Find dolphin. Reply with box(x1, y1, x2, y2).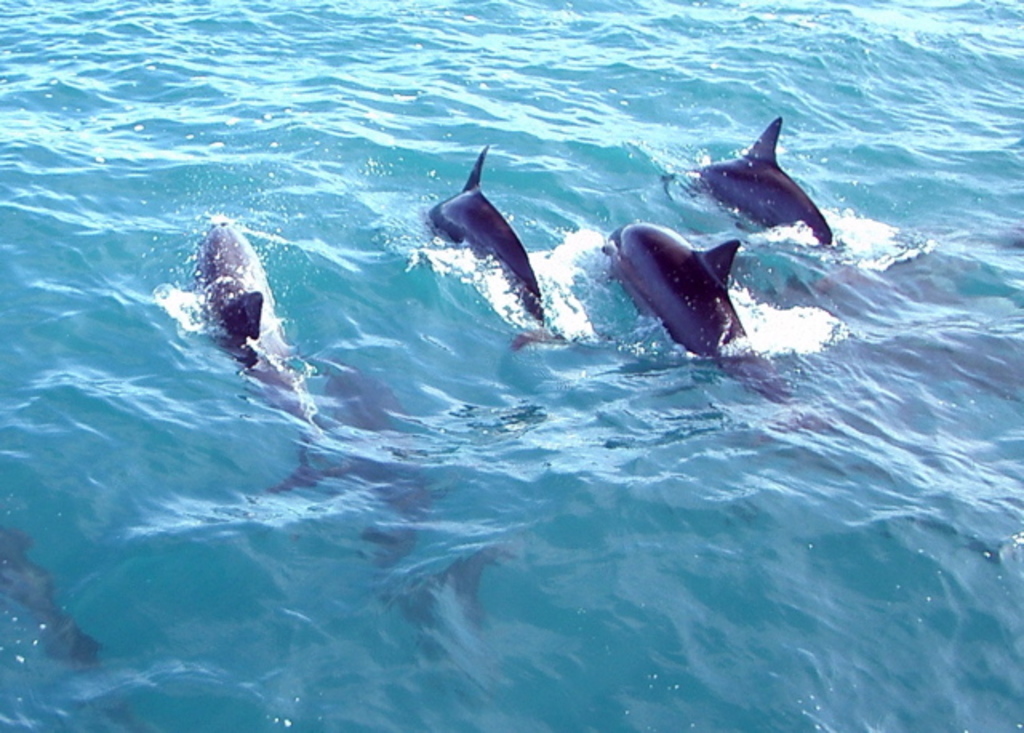
box(690, 112, 834, 259).
